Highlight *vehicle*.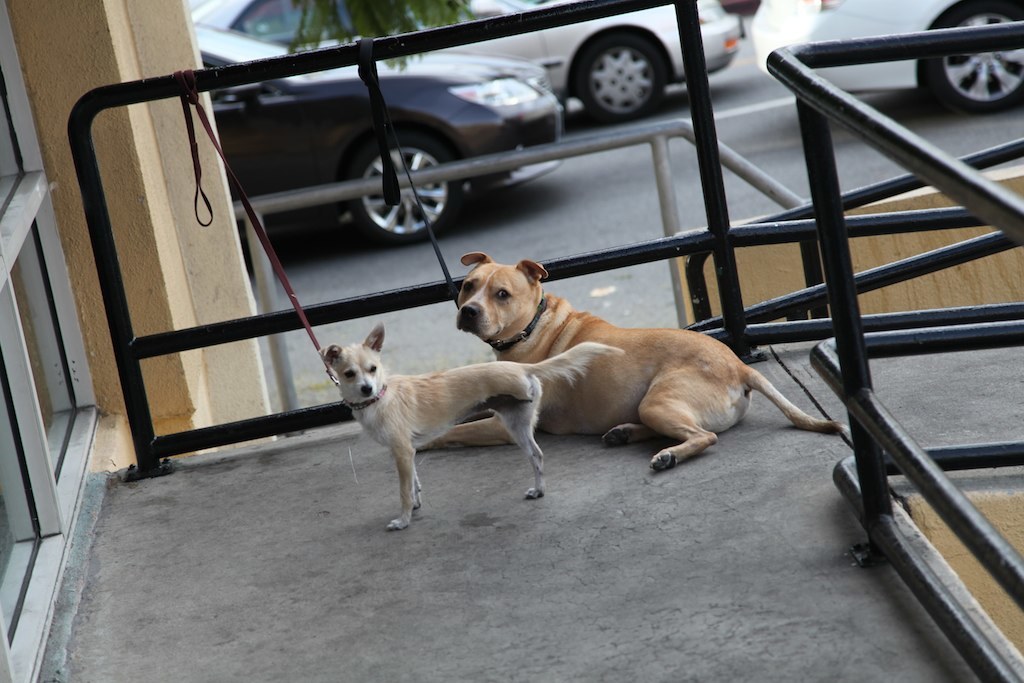
Highlighted region: (x1=188, y1=15, x2=562, y2=243).
